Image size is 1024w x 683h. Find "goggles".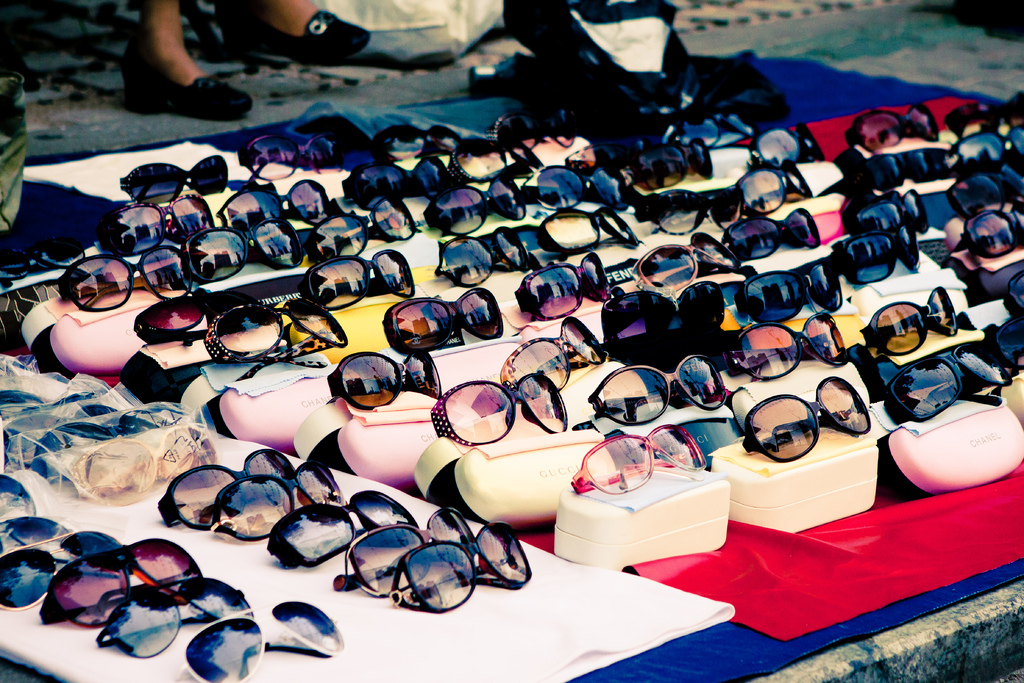
rect(744, 120, 826, 163).
